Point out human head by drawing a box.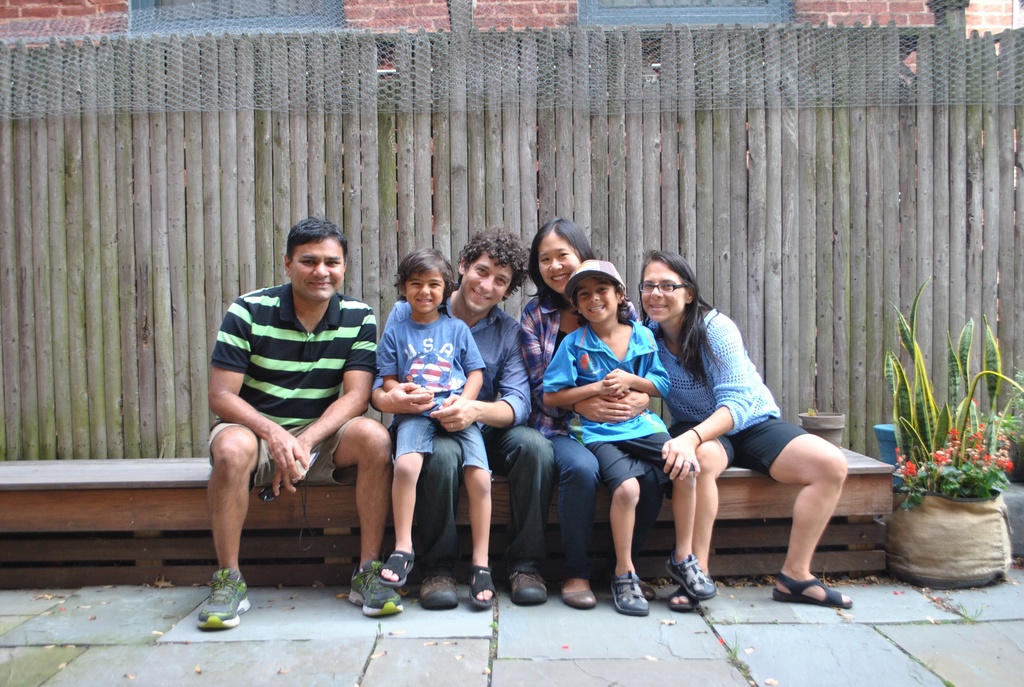
x1=572 y1=258 x2=627 y2=324.
